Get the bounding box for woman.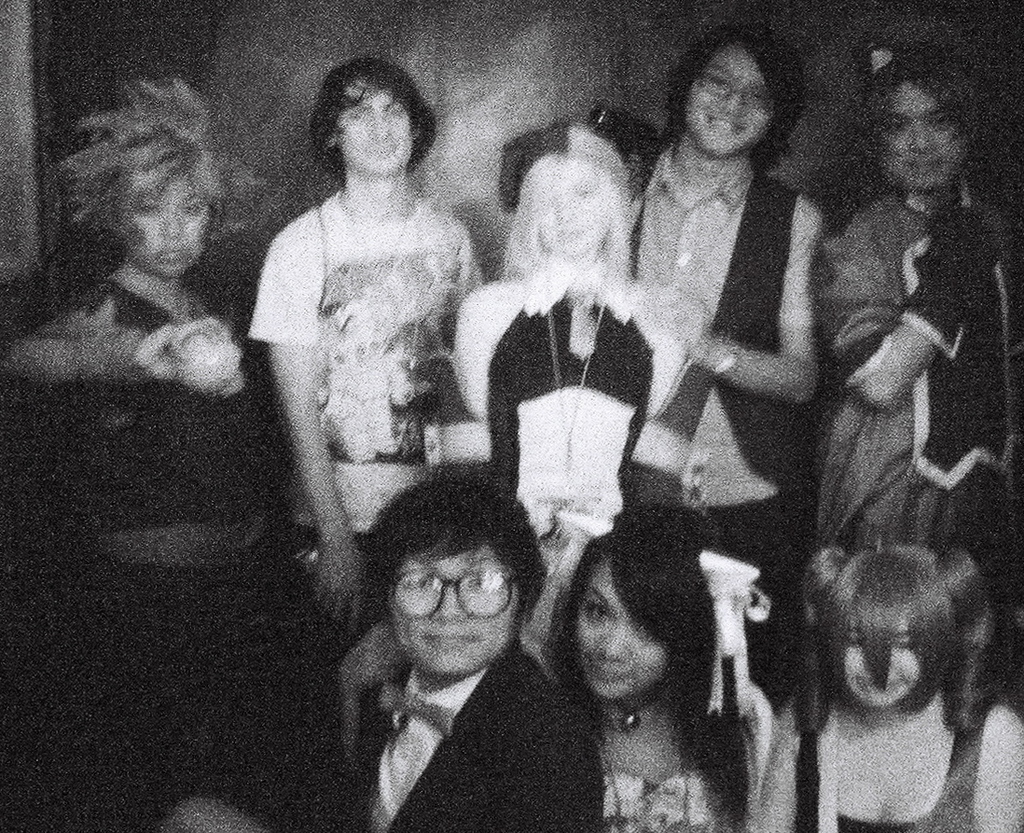
{"x1": 540, "y1": 530, "x2": 733, "y2": 832}.
